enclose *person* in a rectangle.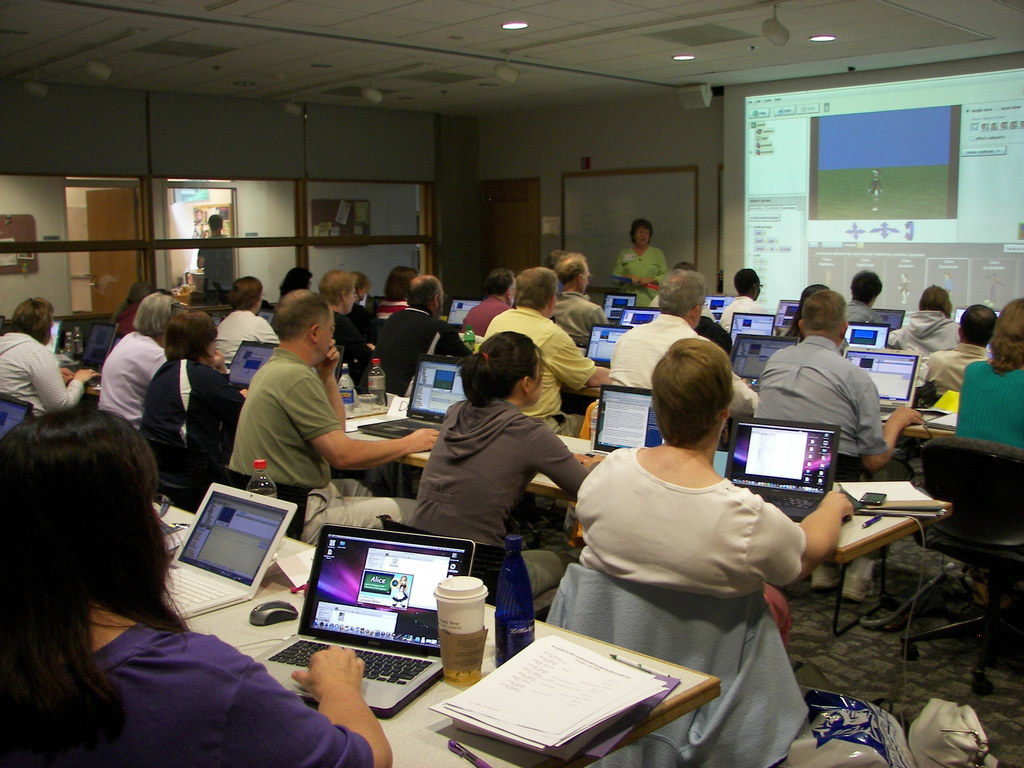
(918,291,995,390).
